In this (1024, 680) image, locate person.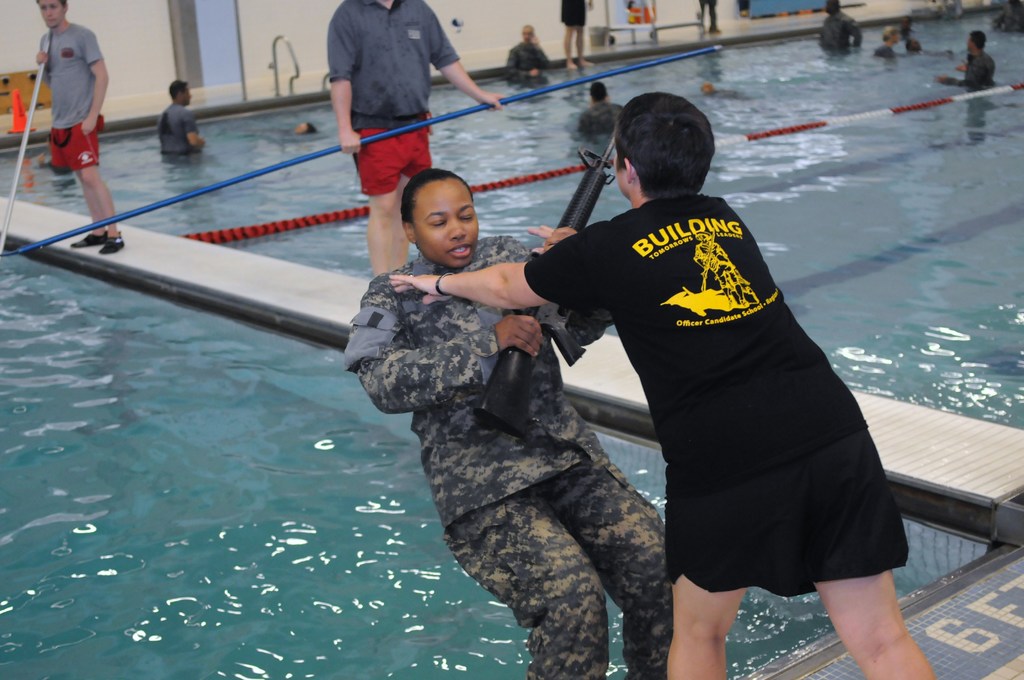
Bounding box: locate(157, 76, 204, 156).
